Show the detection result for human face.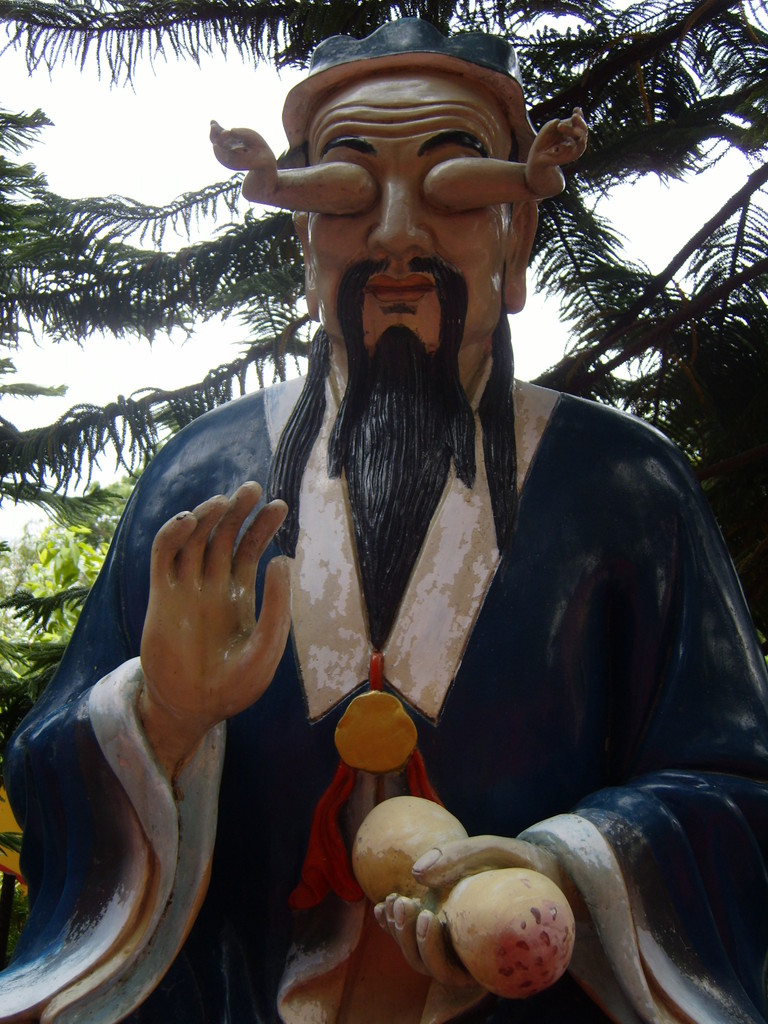
<bbox>298, 75, 508, 353</bbox>.
